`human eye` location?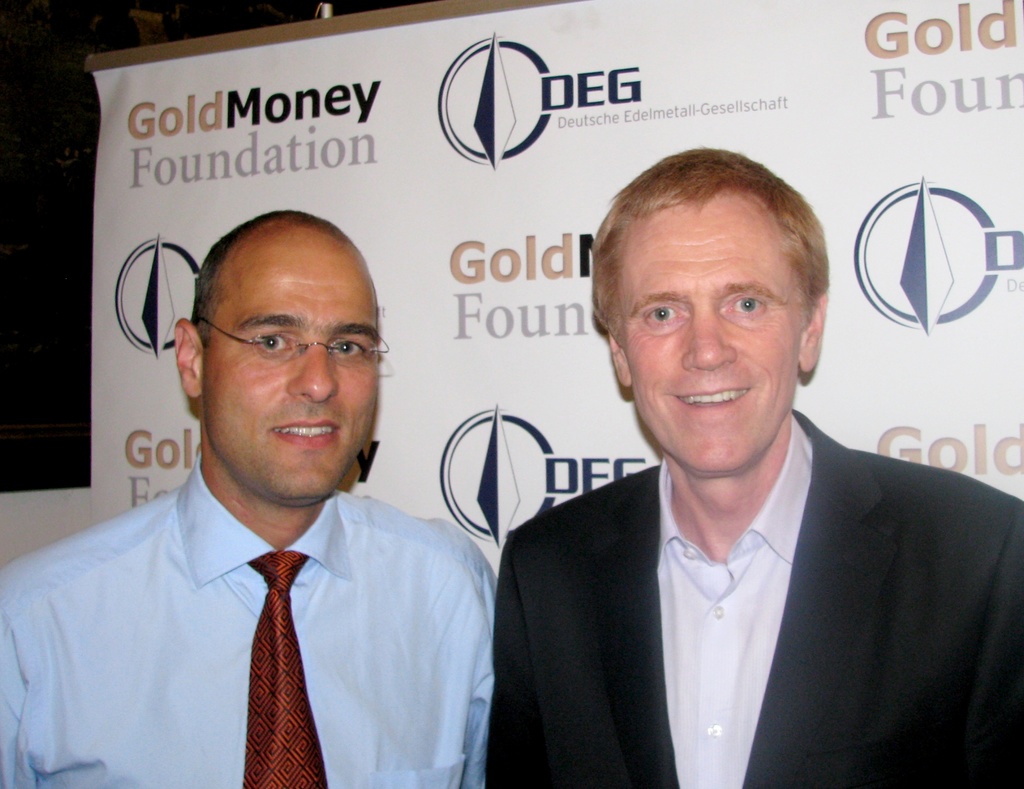
box=[328, 339, 365, 364]
